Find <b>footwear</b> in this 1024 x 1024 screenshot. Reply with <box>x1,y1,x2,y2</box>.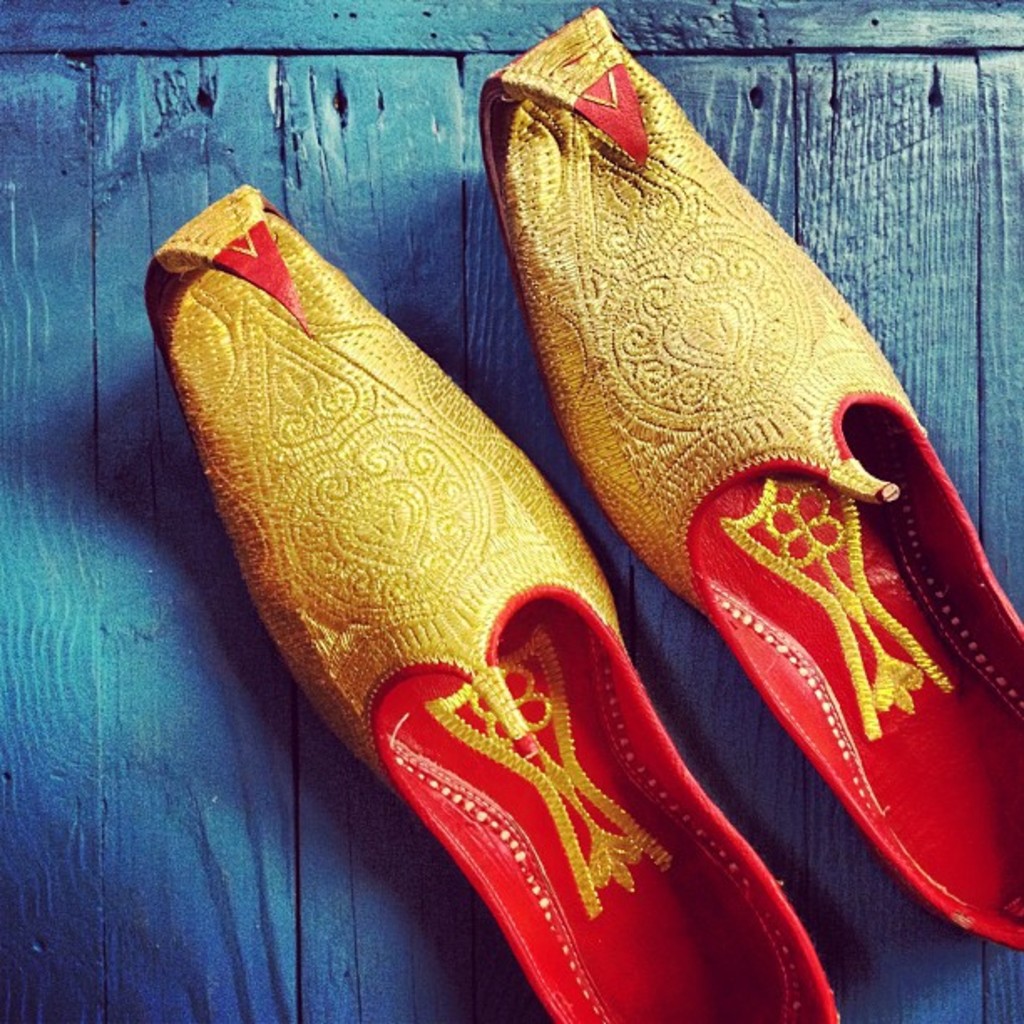
<box>479,3,1022,949</box>.
